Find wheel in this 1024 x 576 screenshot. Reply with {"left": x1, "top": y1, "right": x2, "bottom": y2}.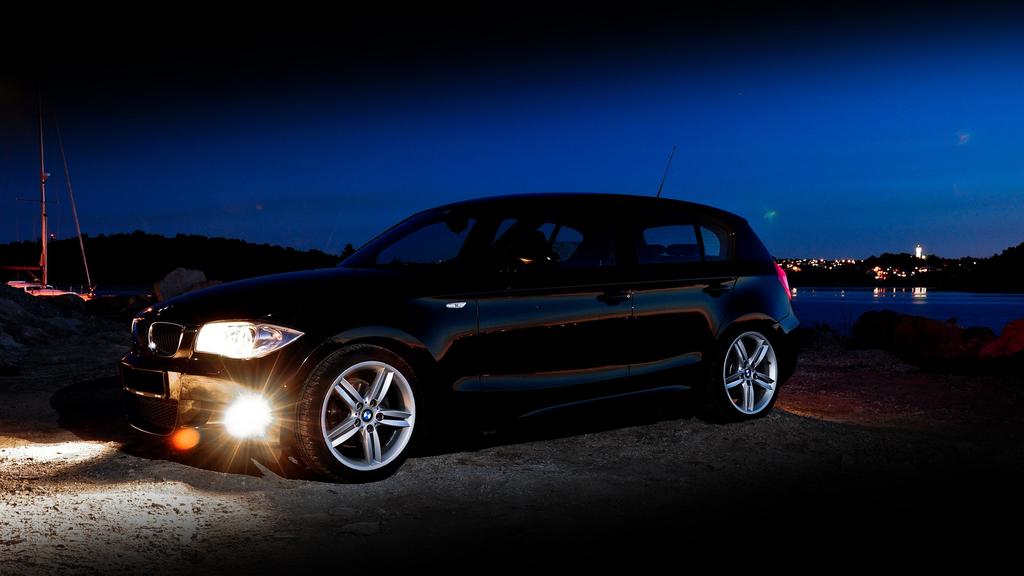
{"left": 712, "top": 324, "right": 785, "bottom": 434}.
